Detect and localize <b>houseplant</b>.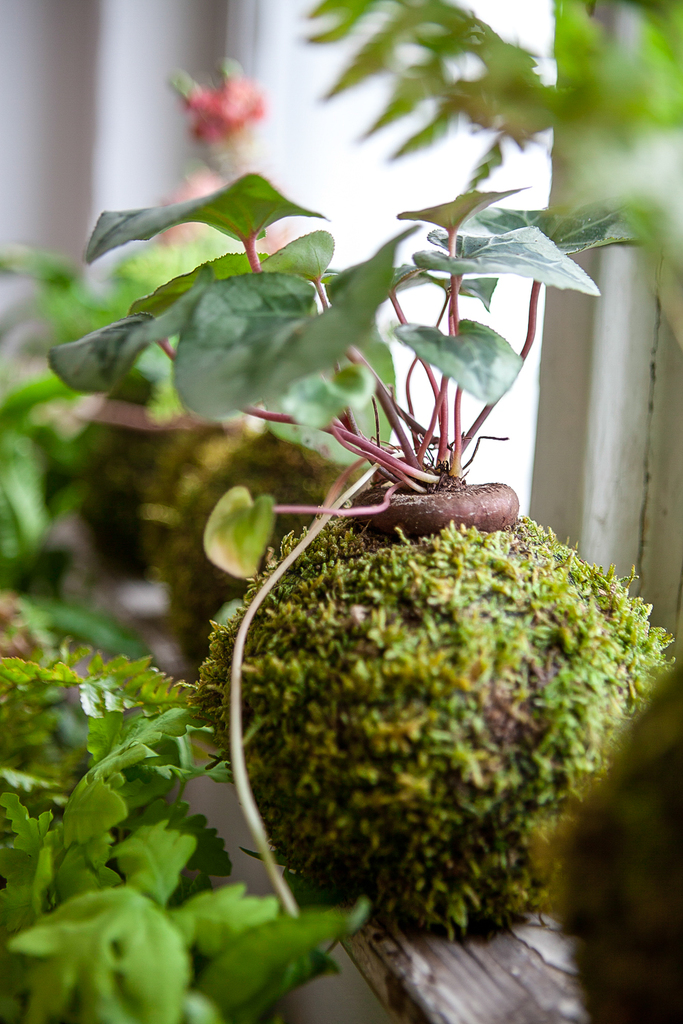
Localized at box=[66, 243, 332, 569].
